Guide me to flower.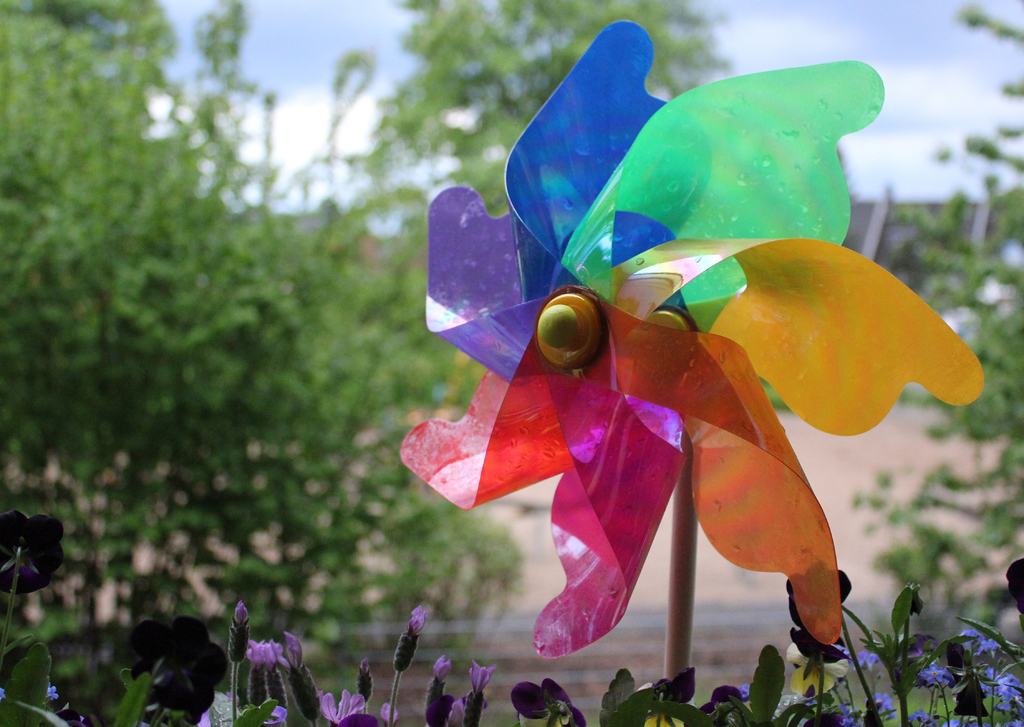
Guidance: [x1=237, y1=601, x2=246, y2=622].
